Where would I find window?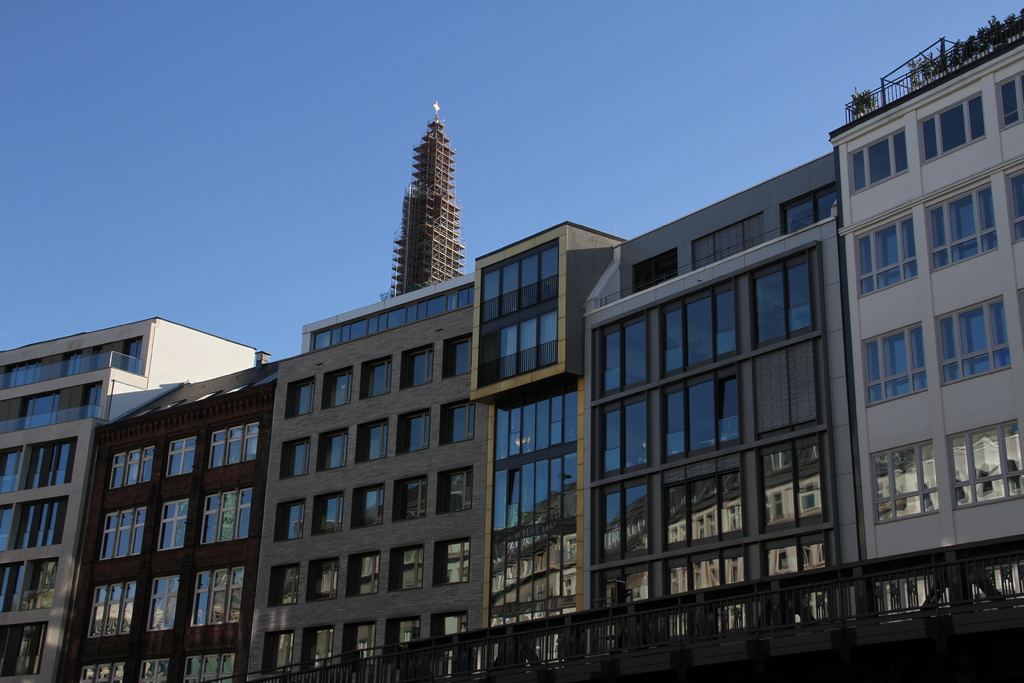
At 189 565 244 625.
